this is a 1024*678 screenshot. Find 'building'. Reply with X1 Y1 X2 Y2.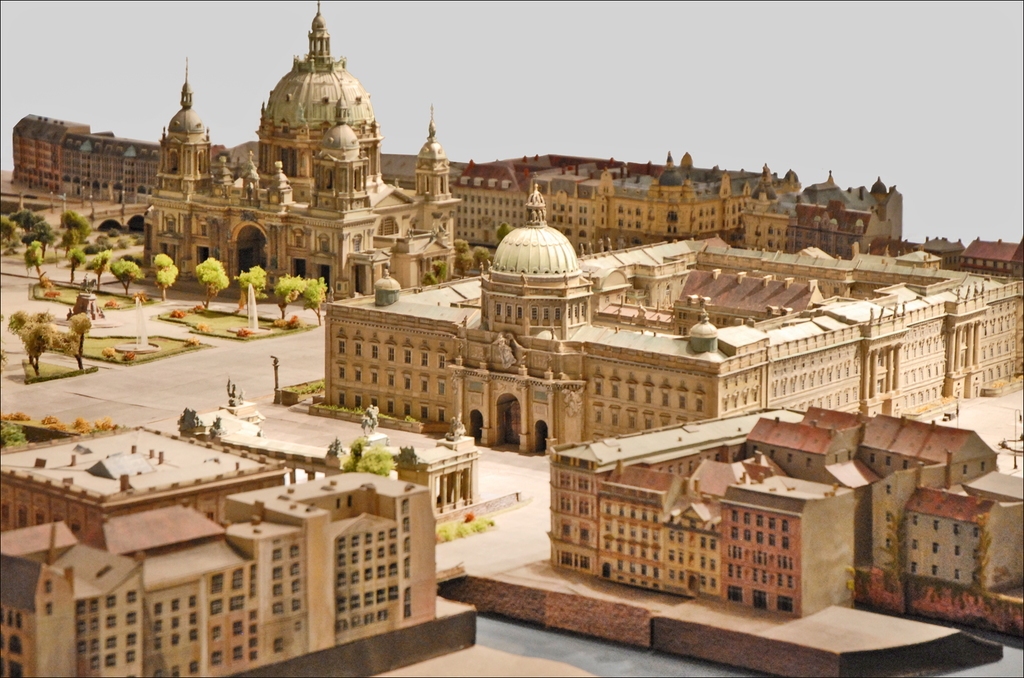
323 185 1023 453.
